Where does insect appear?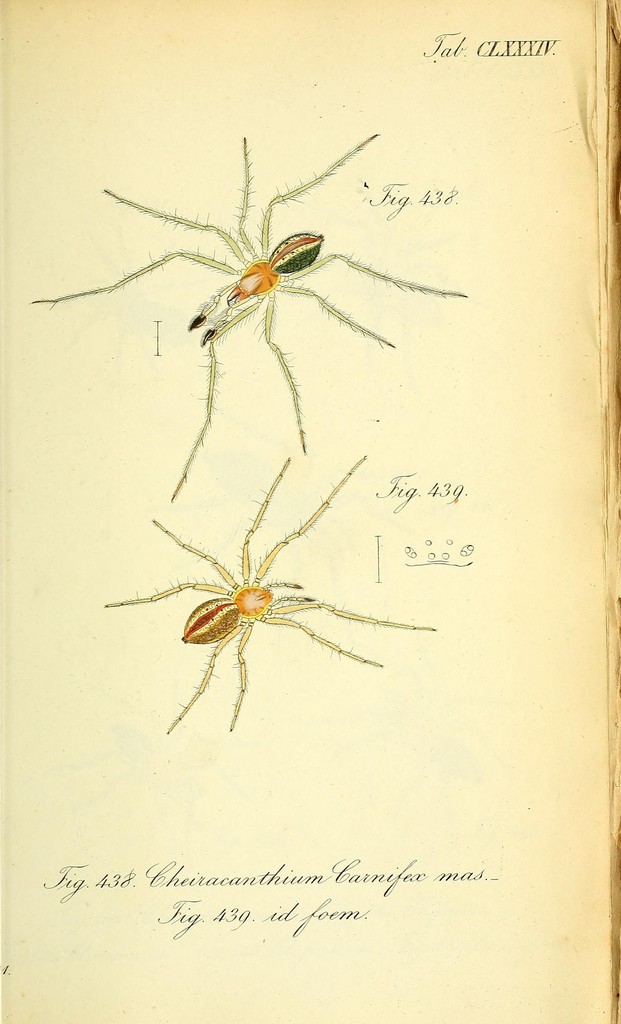
Appears at box(104, 461, 449, 735).
